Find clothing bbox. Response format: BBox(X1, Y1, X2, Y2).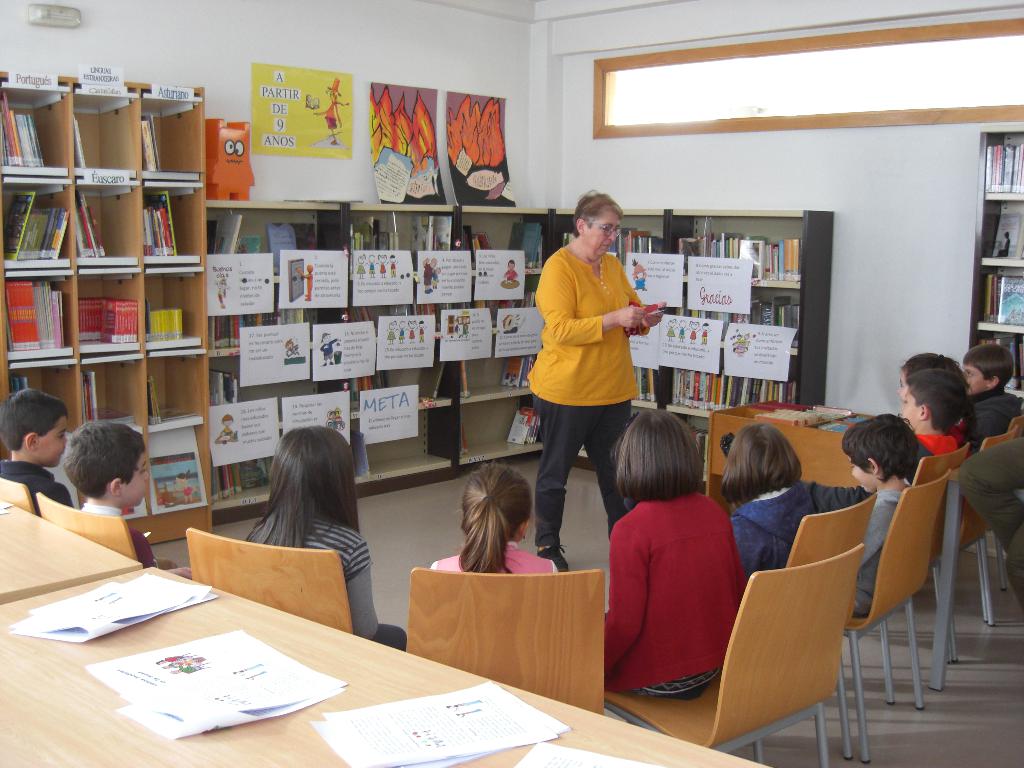
BBox(922, 424, 957, 451).
